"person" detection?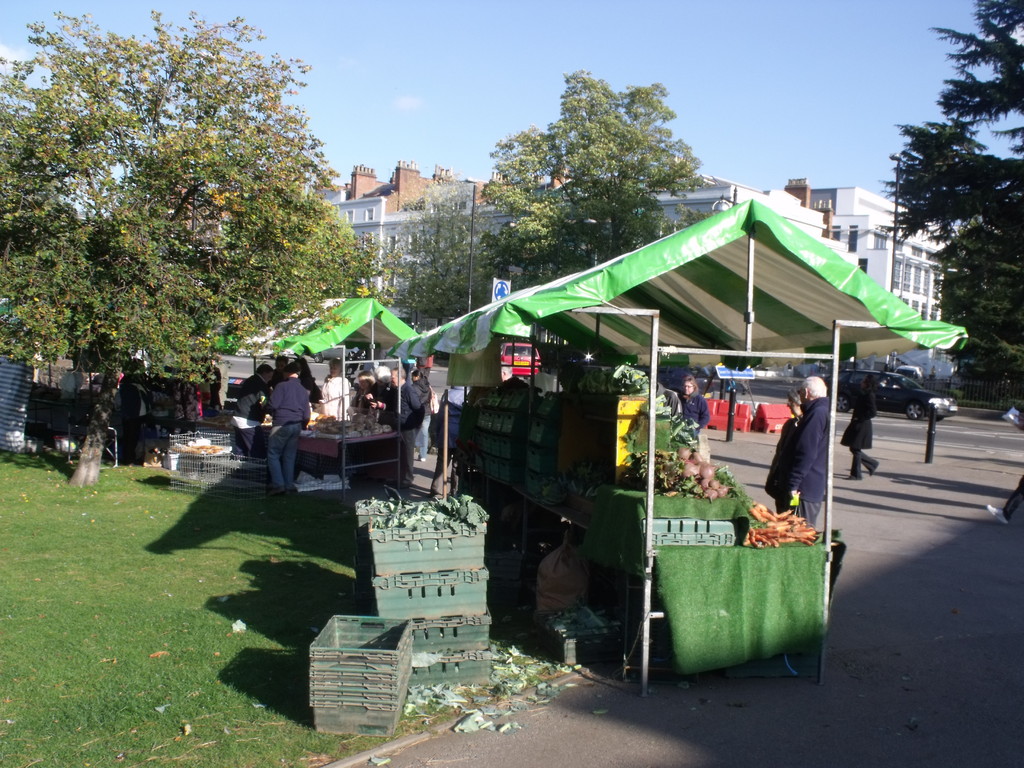
locate(837, 373, 880, 483)
